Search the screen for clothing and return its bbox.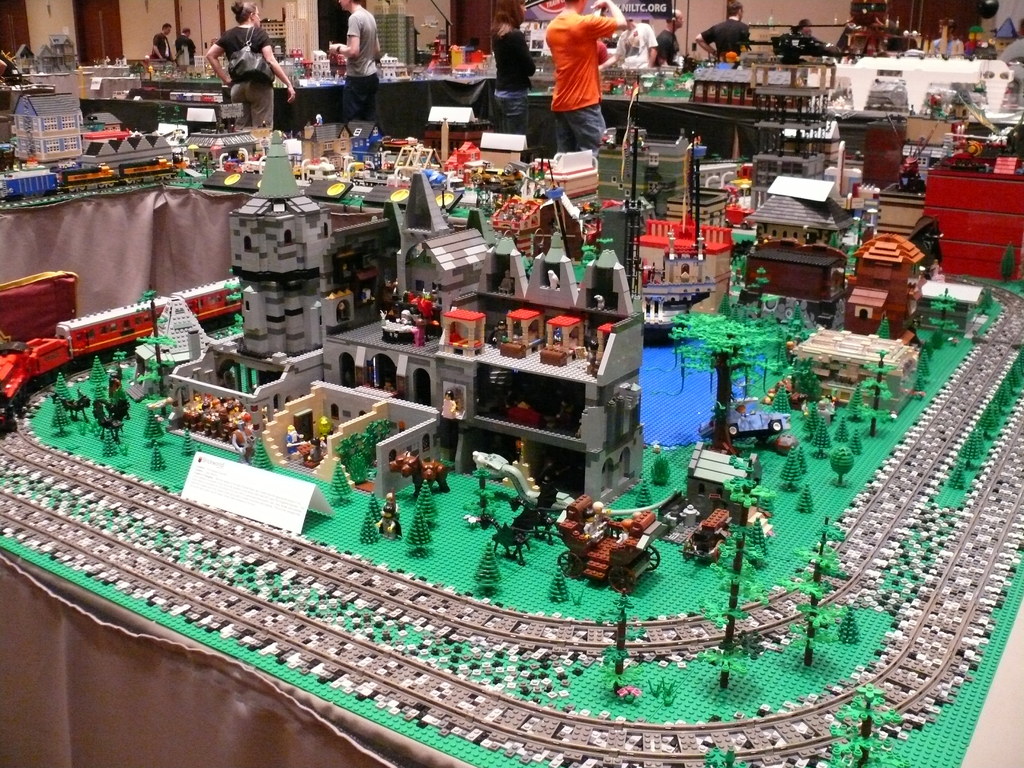
Found: locate(153, 28, 164, 67).
